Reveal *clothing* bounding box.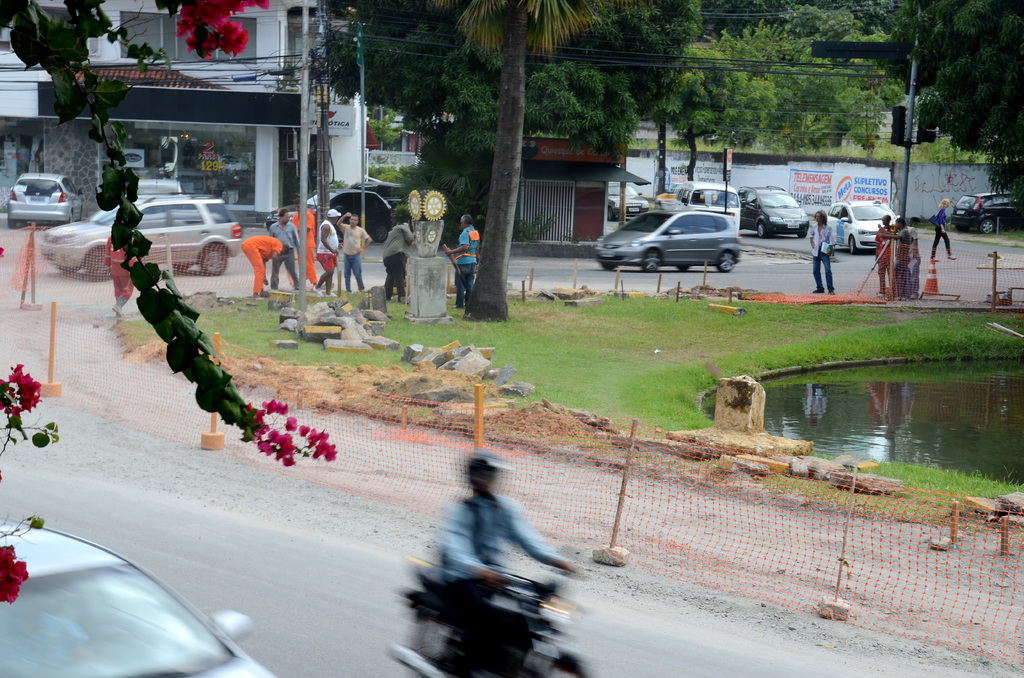
Revealed: Rect(330, 210, 383, 297).
